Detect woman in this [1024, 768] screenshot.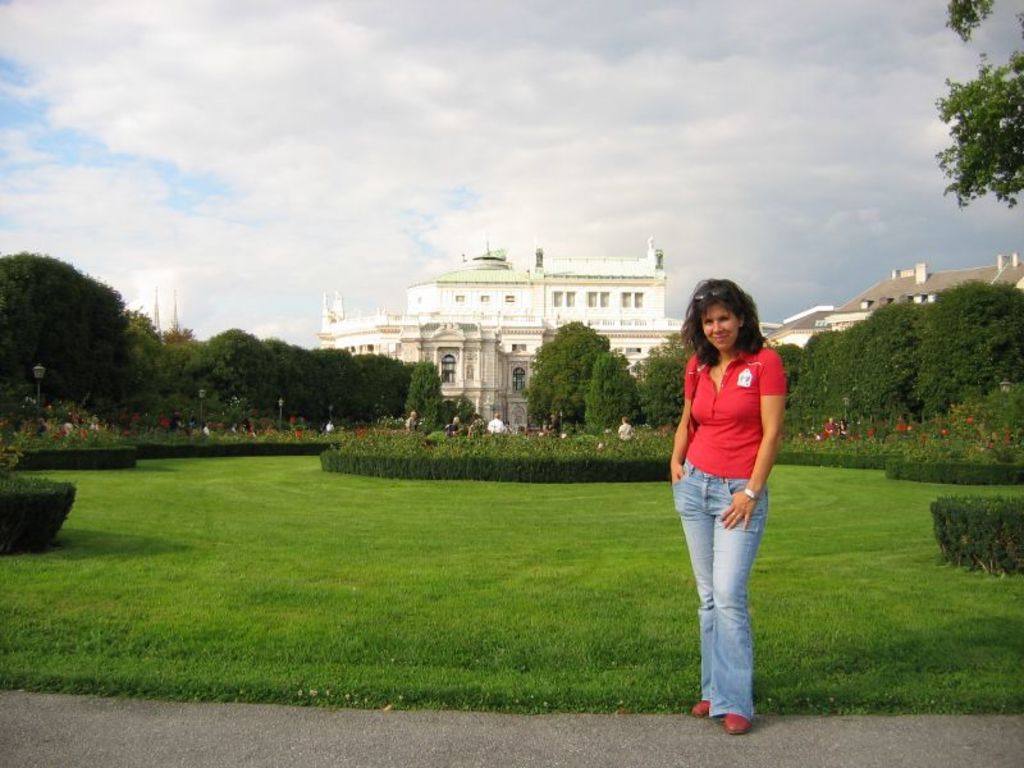
Detection: bbox=[658, 276, 794, 717].
